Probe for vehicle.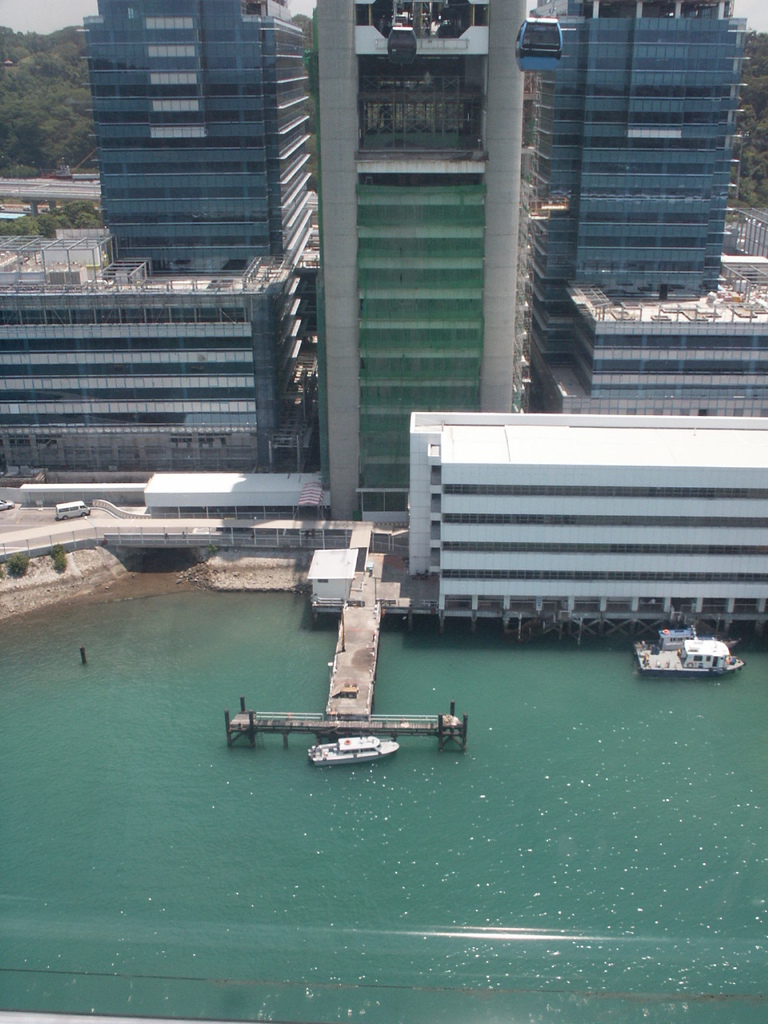
Probe result: [629, 624, 743, 677].
